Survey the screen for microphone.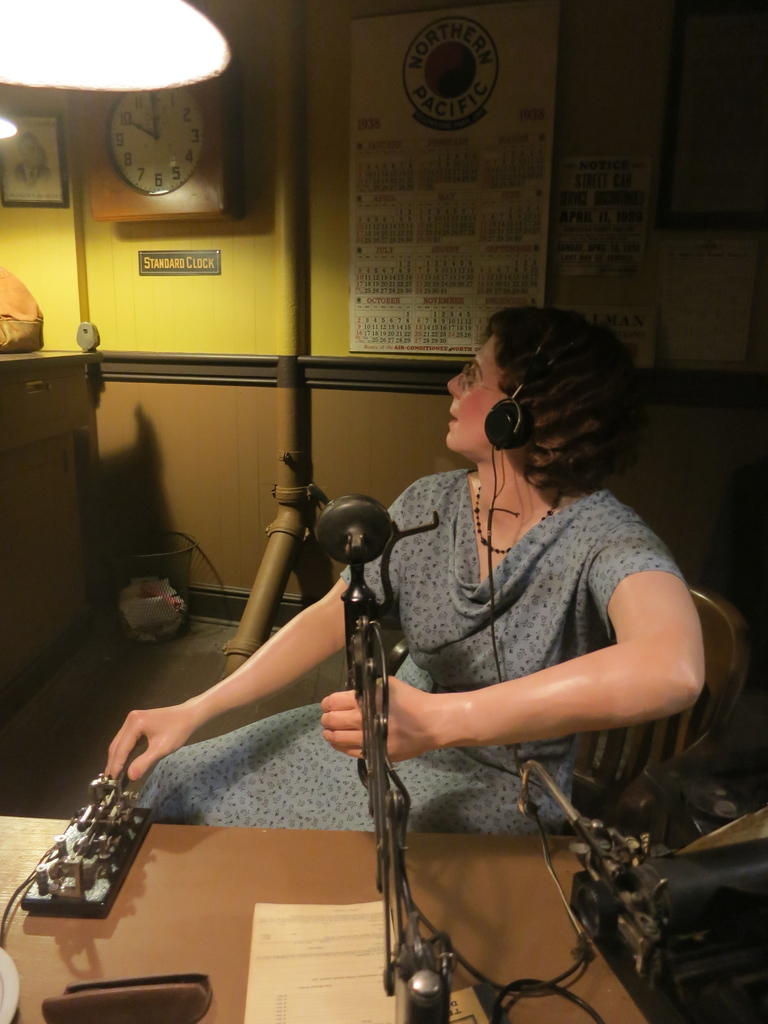
Survey found: rect(312, 494, 399, 700).
